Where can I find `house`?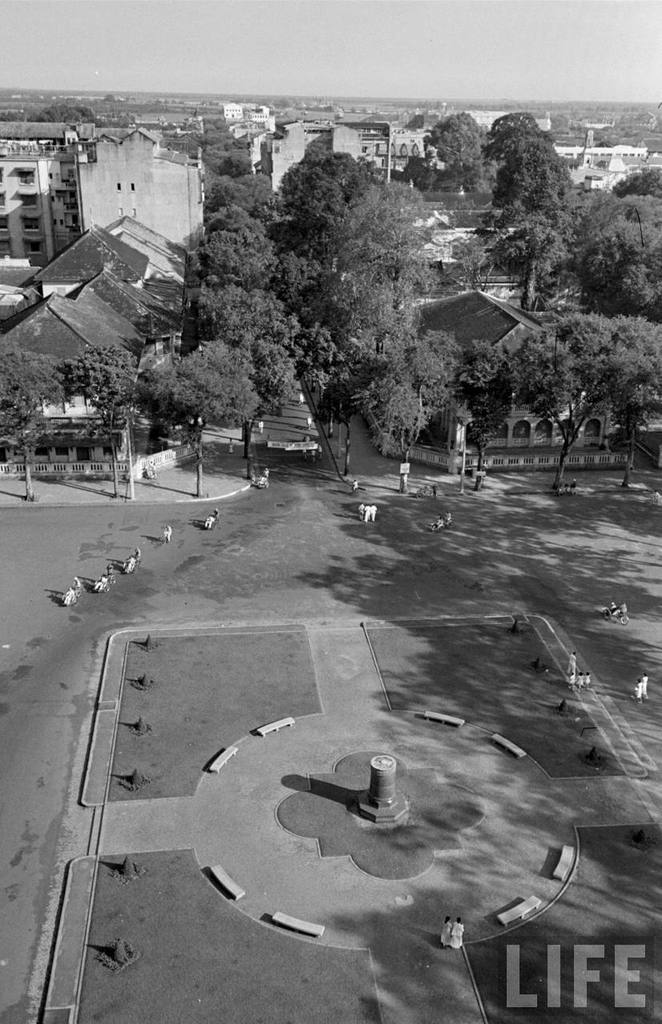
You can find it at x1=343 y1=114 x2=388 y2=181.
